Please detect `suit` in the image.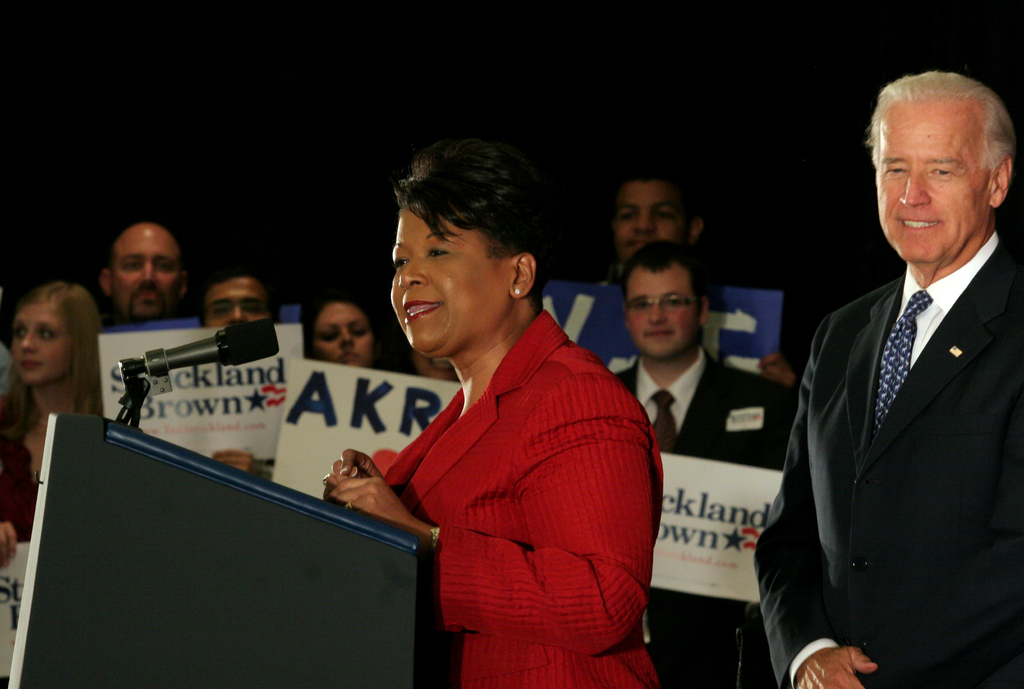
locate(752, 122, 1023, 688).
